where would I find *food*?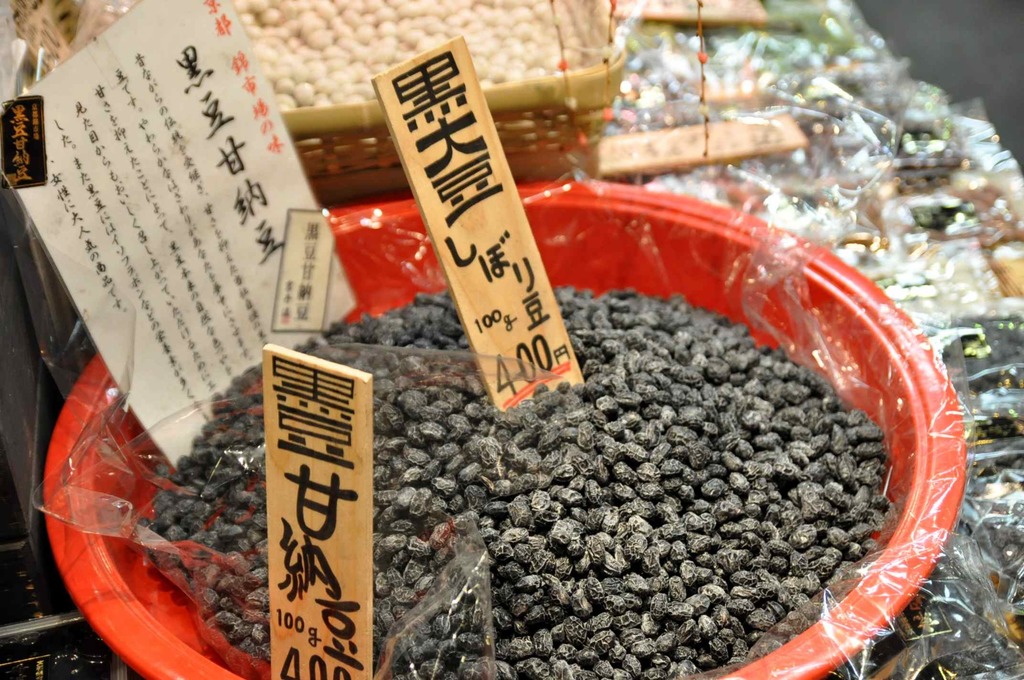
At <region>230, 0, 590, 114</region>.
